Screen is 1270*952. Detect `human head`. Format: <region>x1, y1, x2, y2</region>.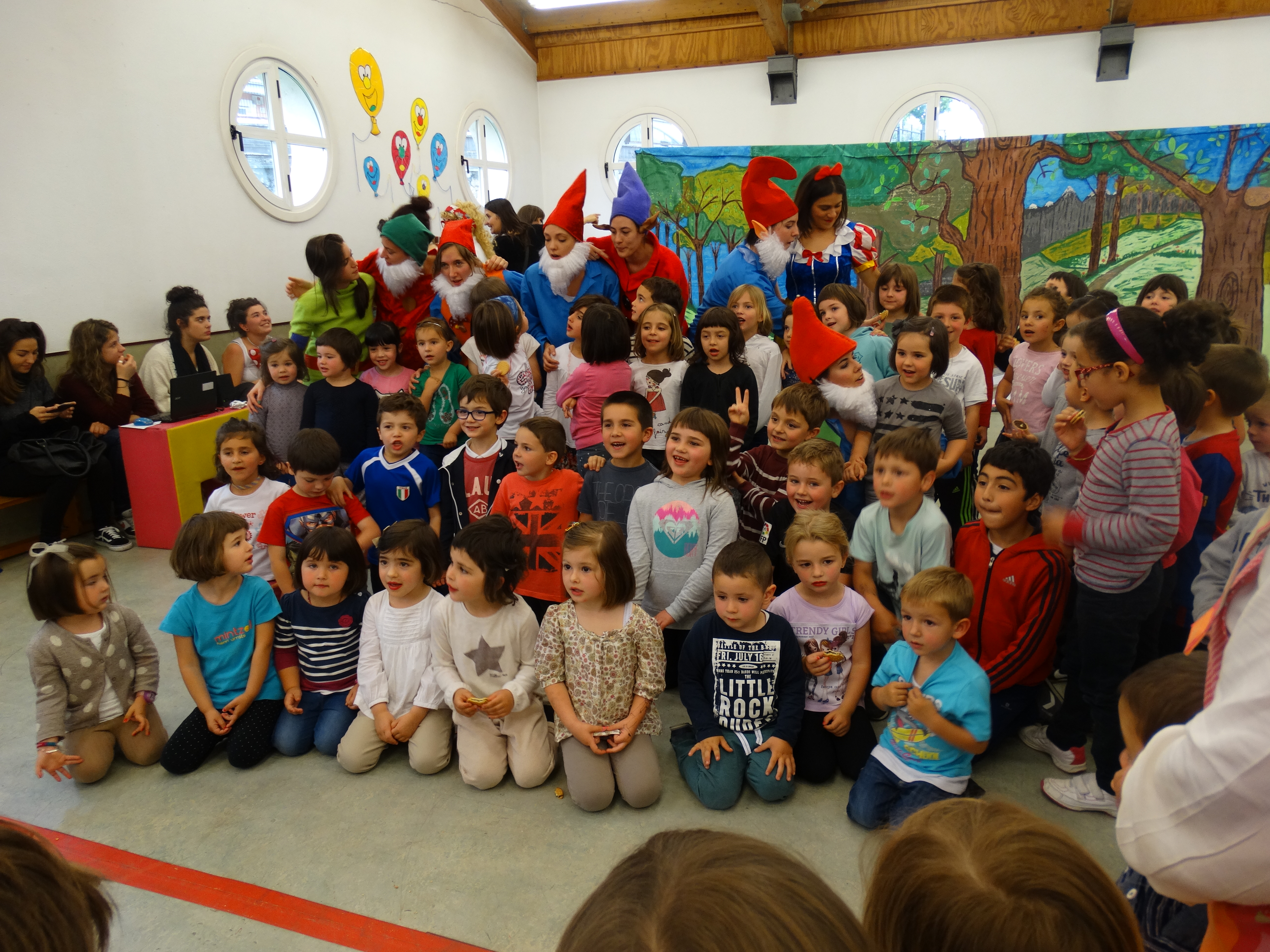
<region>196, 43, 208, 57</region>.
